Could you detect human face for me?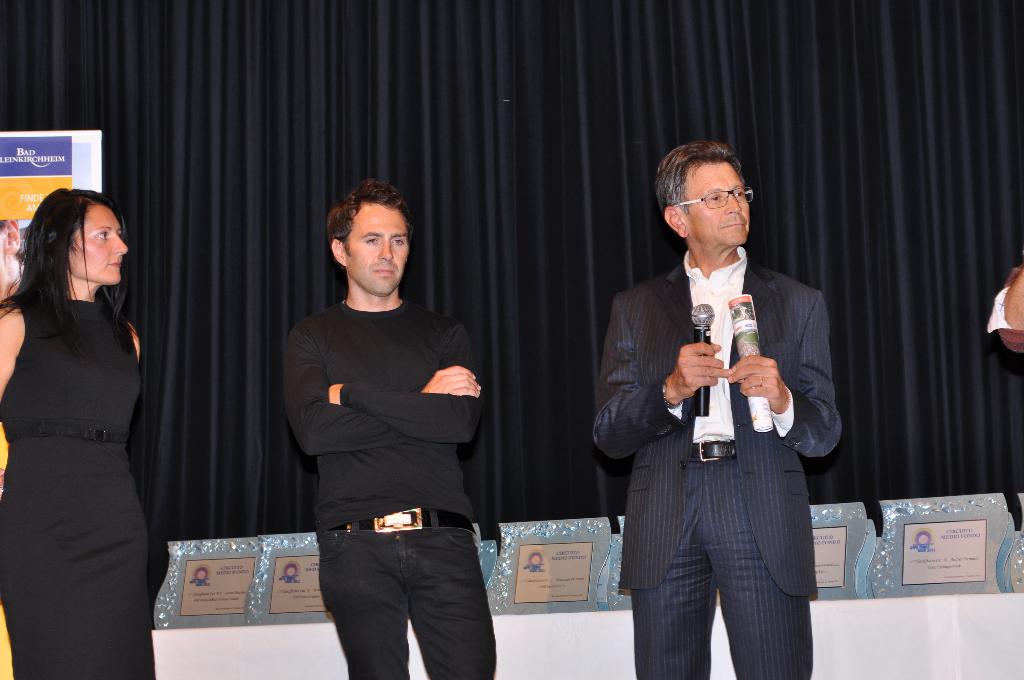
Detection result: [68, 207, 131, 282].
